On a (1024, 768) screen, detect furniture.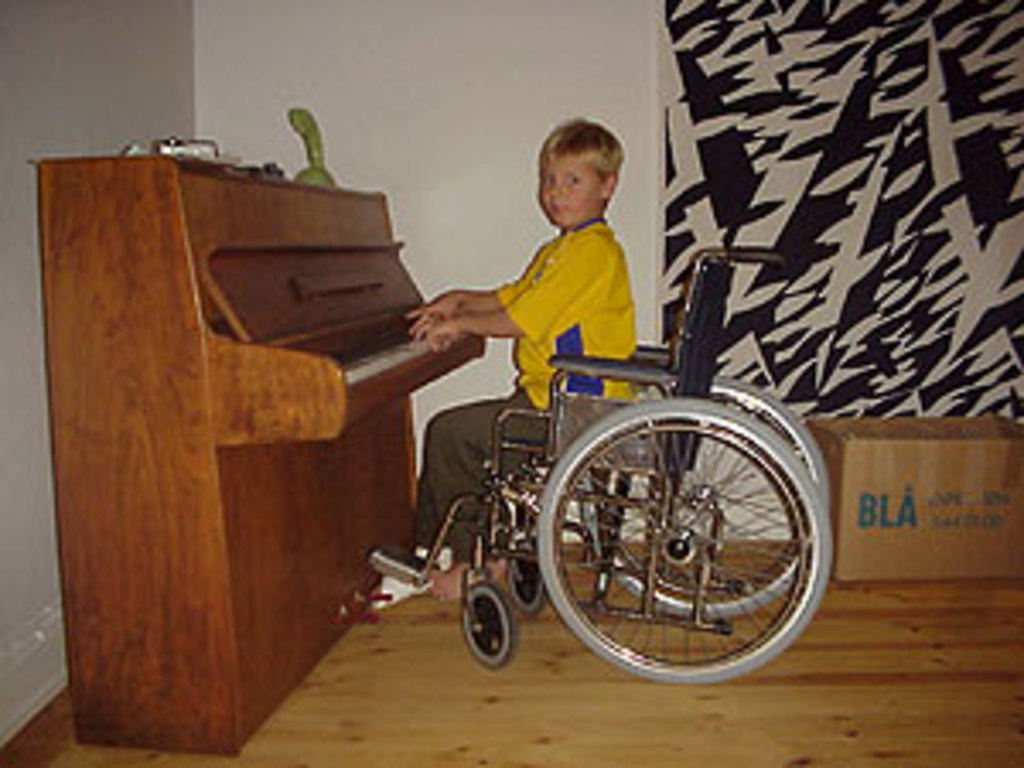
bbox(44, 147, 481, 765).
